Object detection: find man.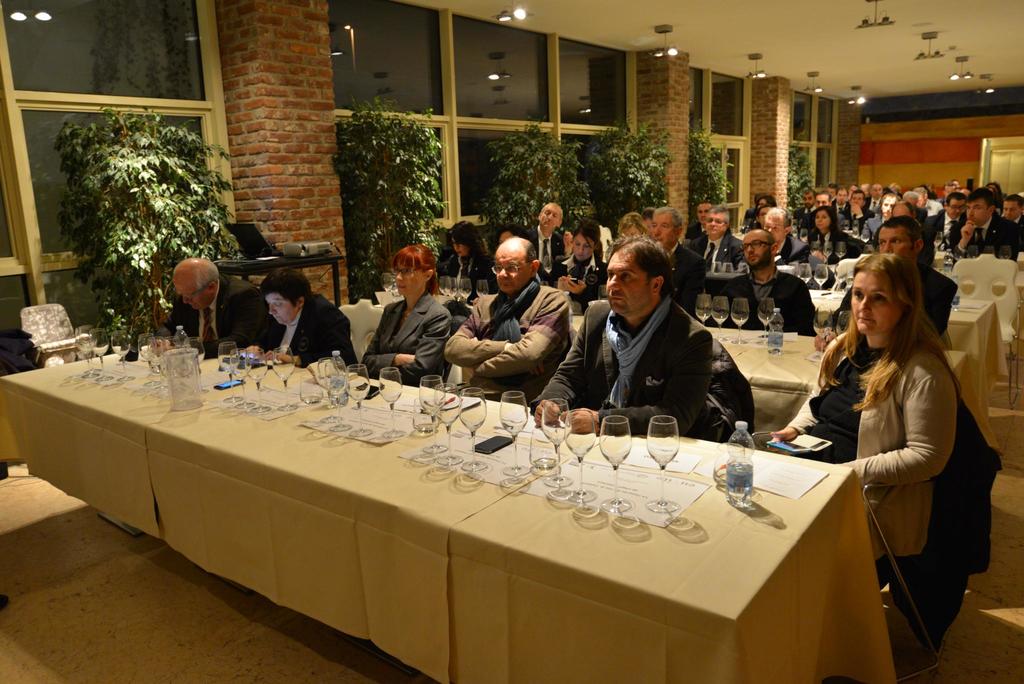
(150,258,286,364).
